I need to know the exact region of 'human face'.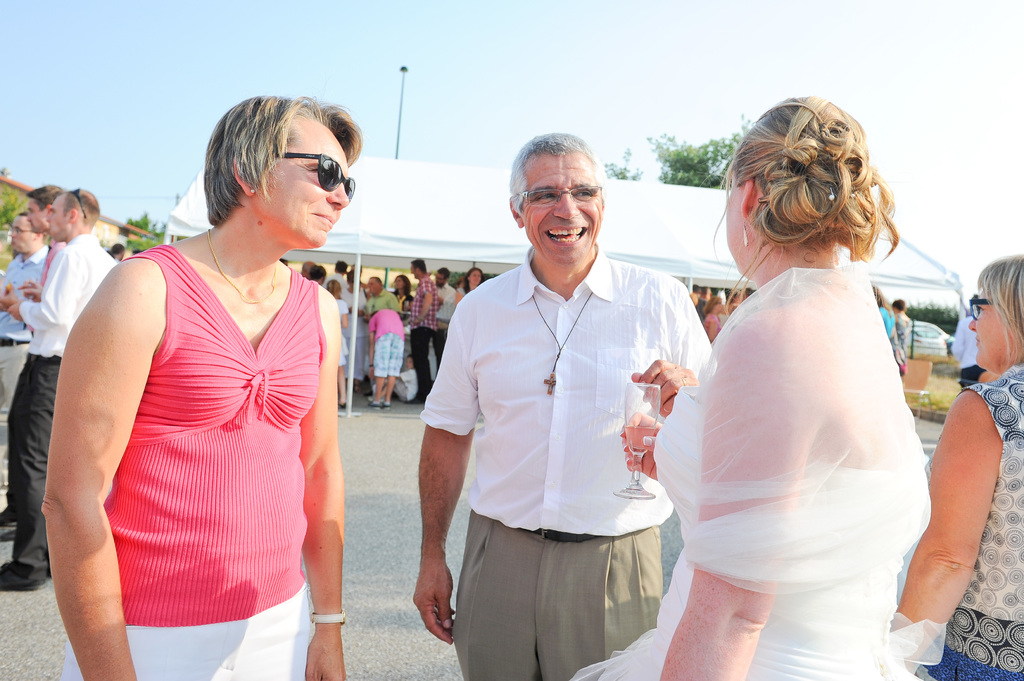
Region: 468/272/479/285.
